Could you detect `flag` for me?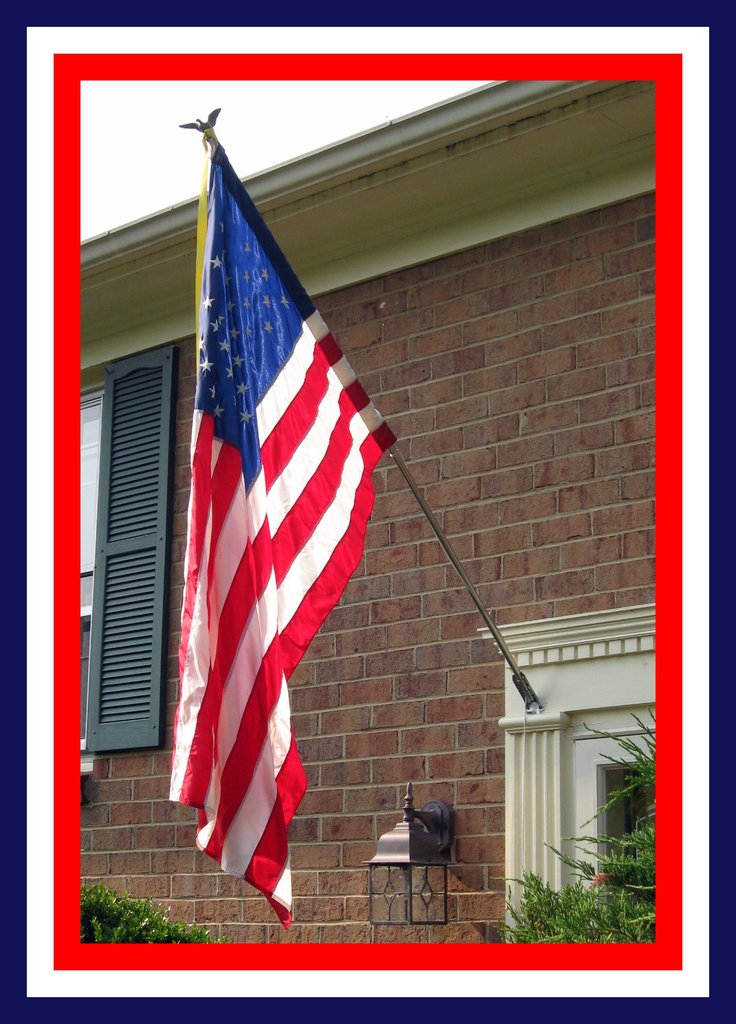
Detection result: <bbox>172, 143, 385, 922</bbox>.
